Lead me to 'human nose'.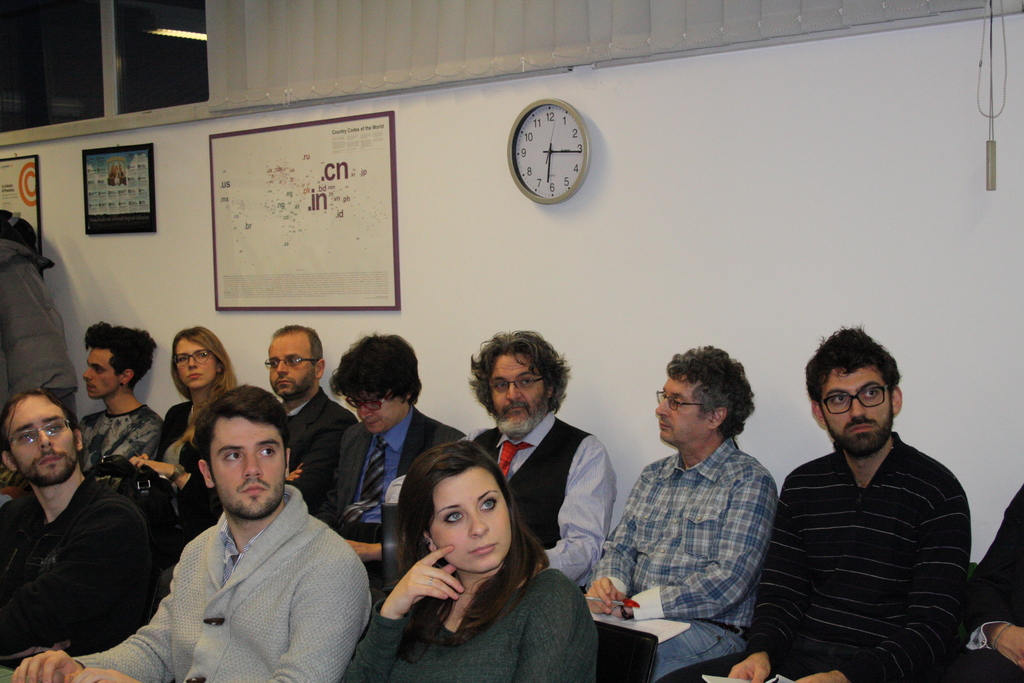
Lead to 275/359/286/372.
